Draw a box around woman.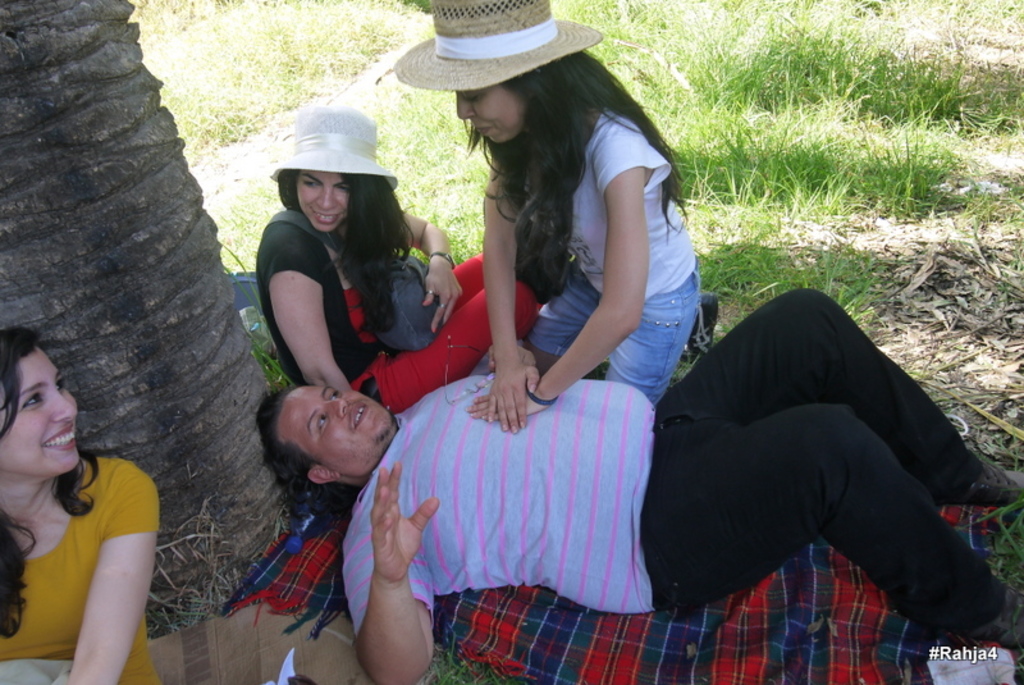
(0,318,172,681).
